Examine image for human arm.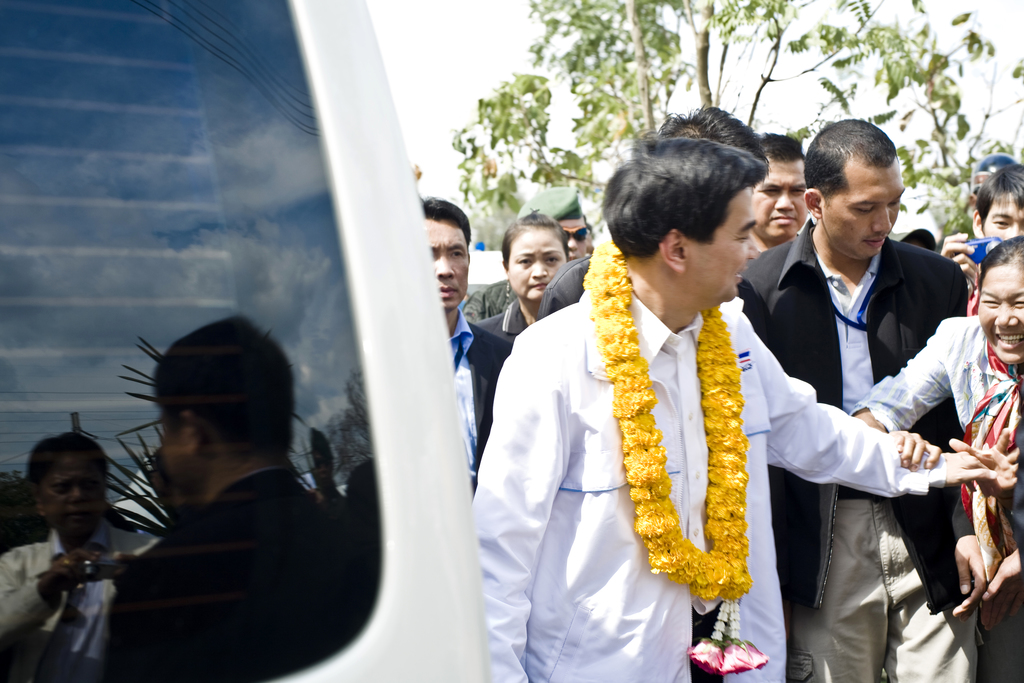
Examination result: <region>849, 313, 947, 470</region>.
